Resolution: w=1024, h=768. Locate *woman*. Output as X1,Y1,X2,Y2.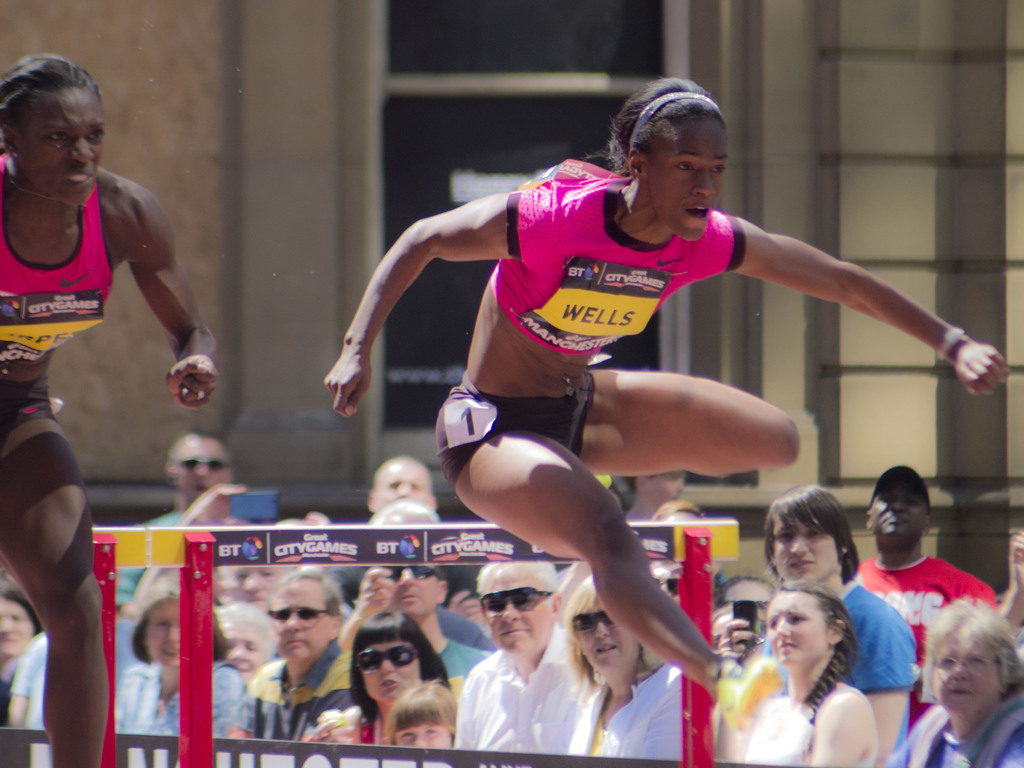
877,600,1023,767.
